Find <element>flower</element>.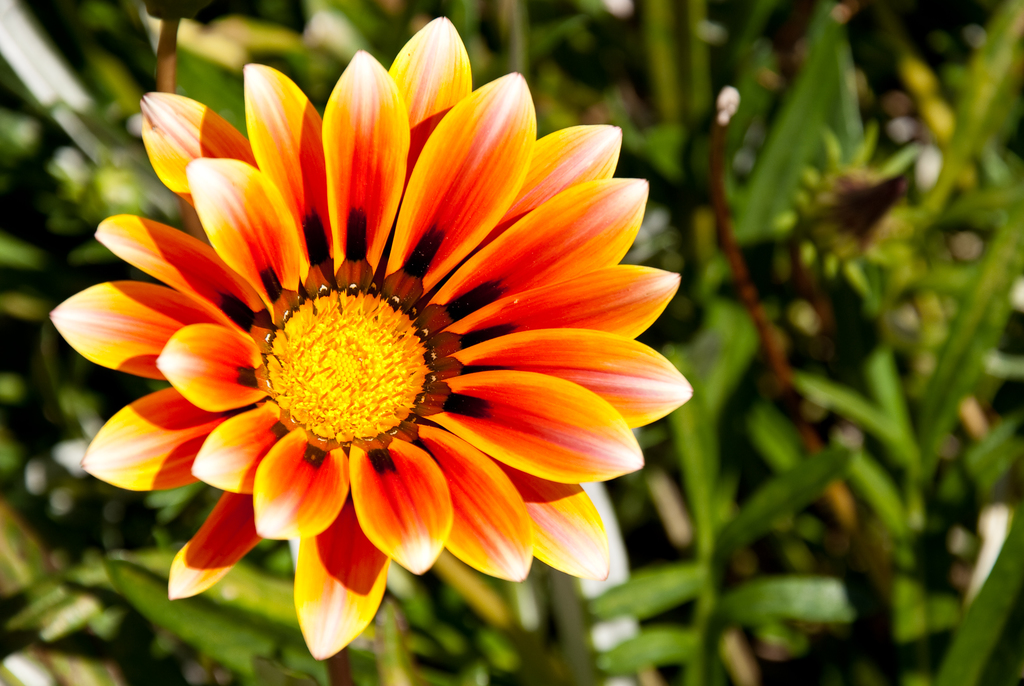
bbox=(67, 67, 660, 649).
